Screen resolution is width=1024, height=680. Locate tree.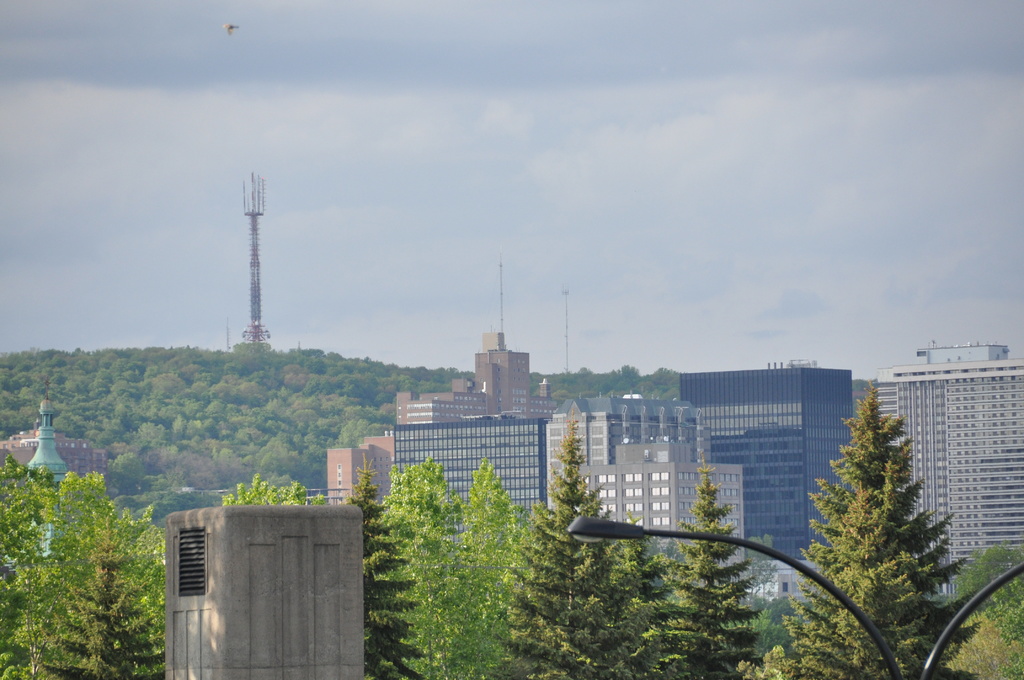
[left=454, top=449, right=508, bottom=678].
